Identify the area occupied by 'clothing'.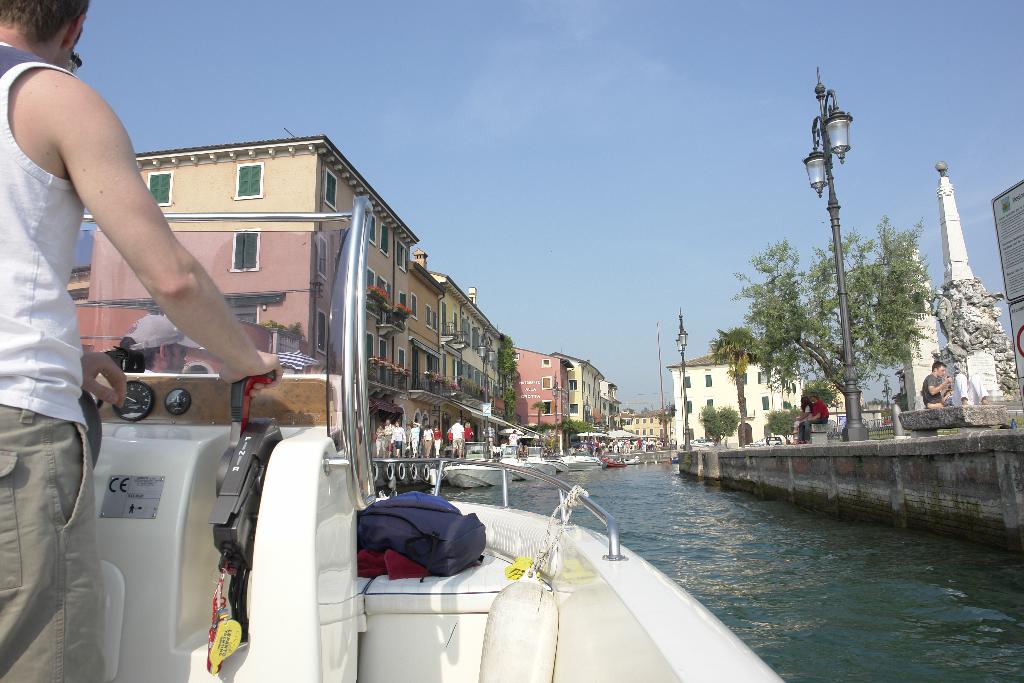
Area: 423,428,435,456.
